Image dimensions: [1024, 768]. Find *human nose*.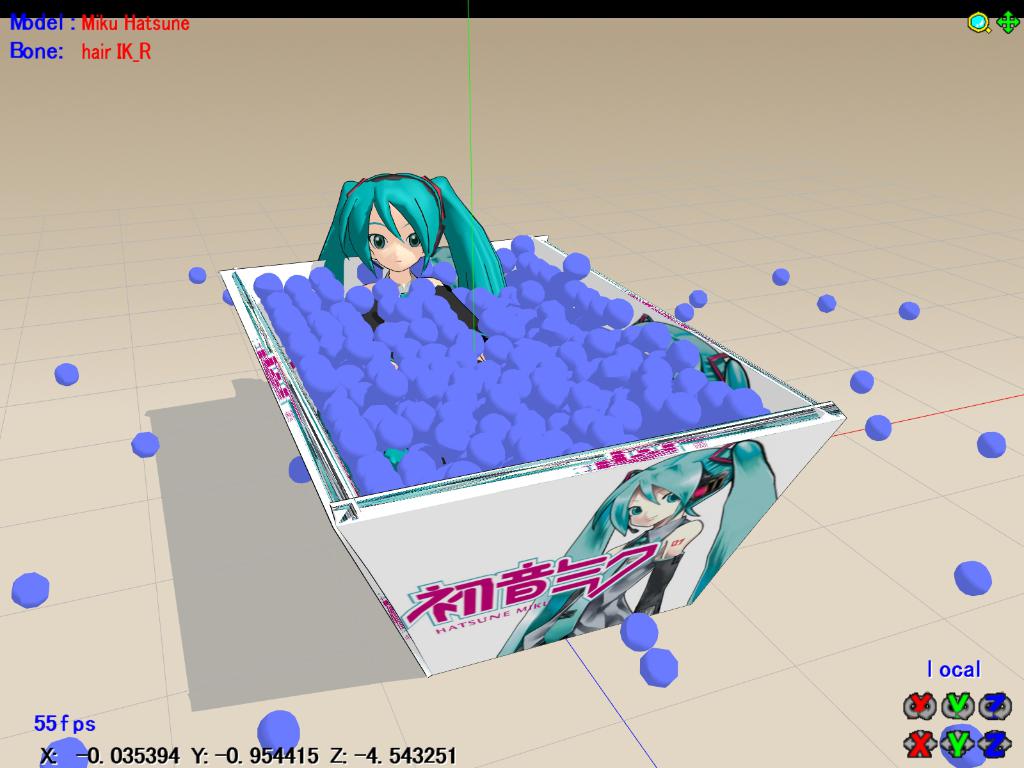
<region>392, 250, 399, 262</region>.
